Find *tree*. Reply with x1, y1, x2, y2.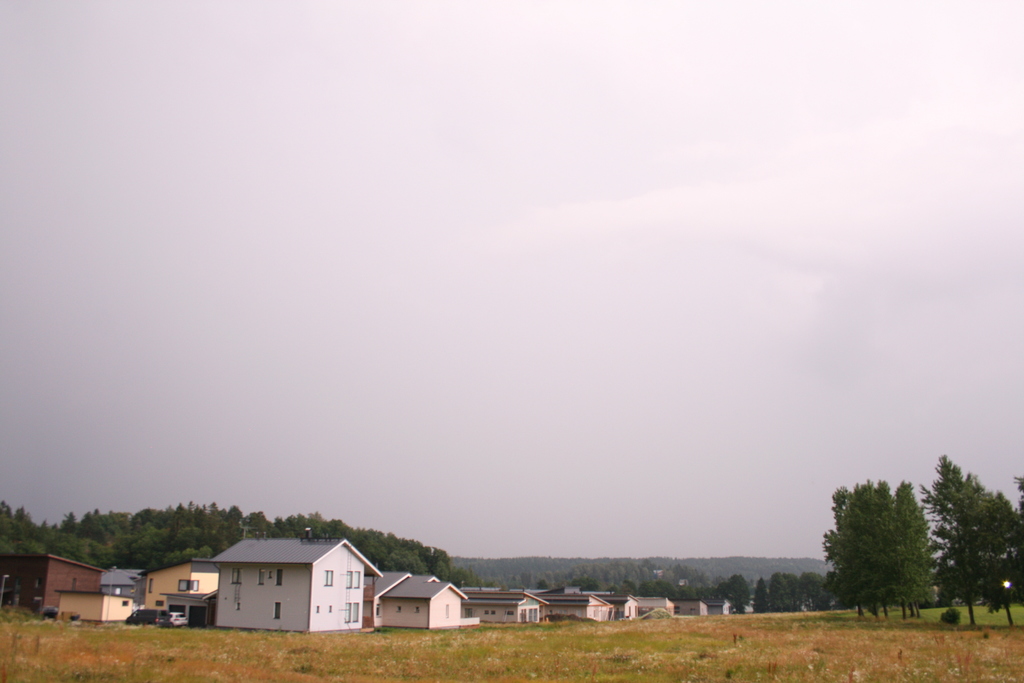
820, 477, 935, 622.
